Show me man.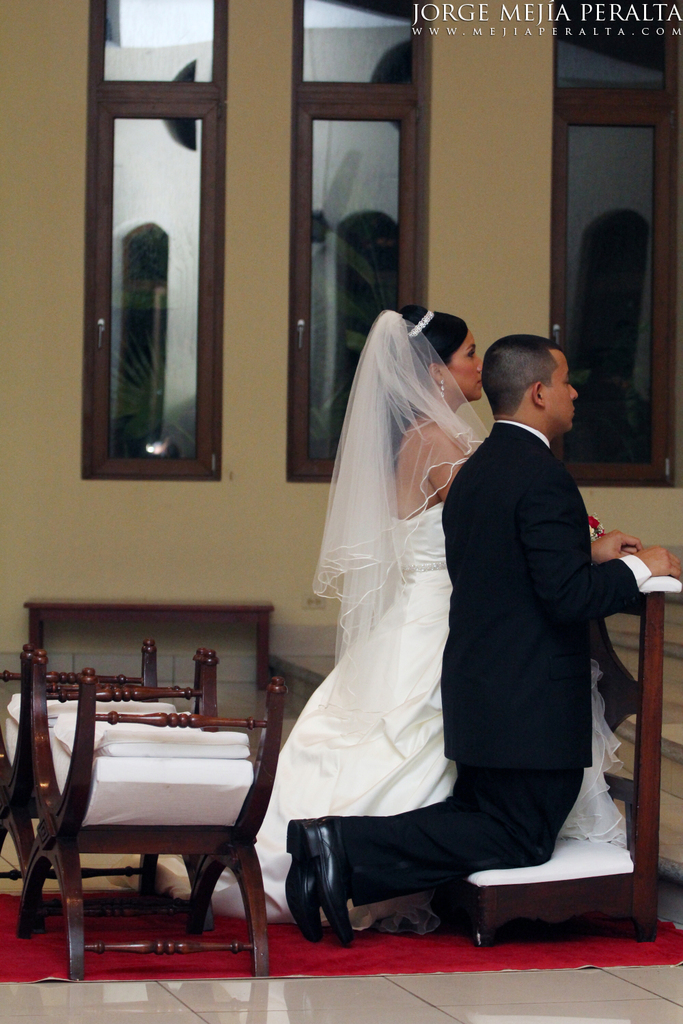
man is here: (281,315,682,945).
